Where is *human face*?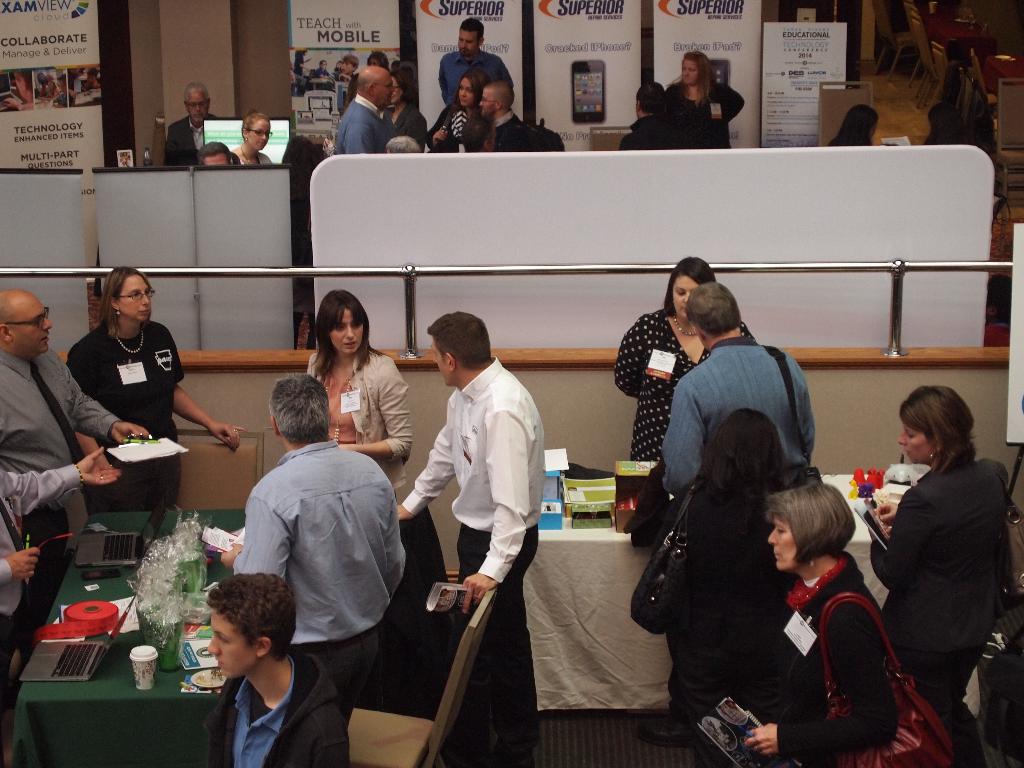
(left=901, top=422, right=938, bottom=460).
